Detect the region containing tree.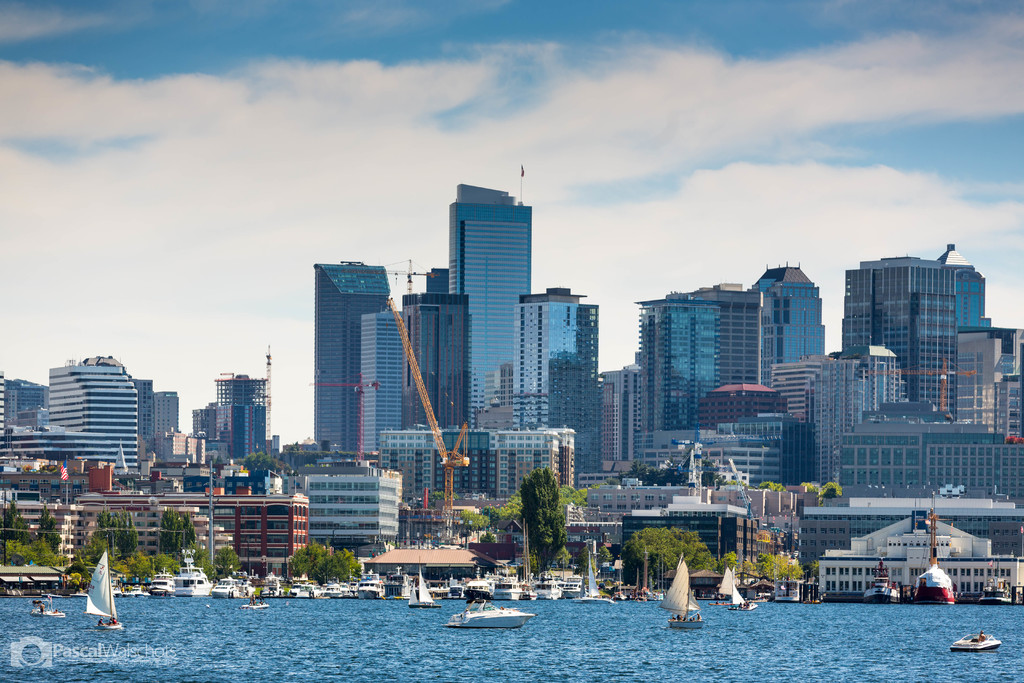
{"x1": 627, "y1": 524, "x2": 719, "y2": 578}.
